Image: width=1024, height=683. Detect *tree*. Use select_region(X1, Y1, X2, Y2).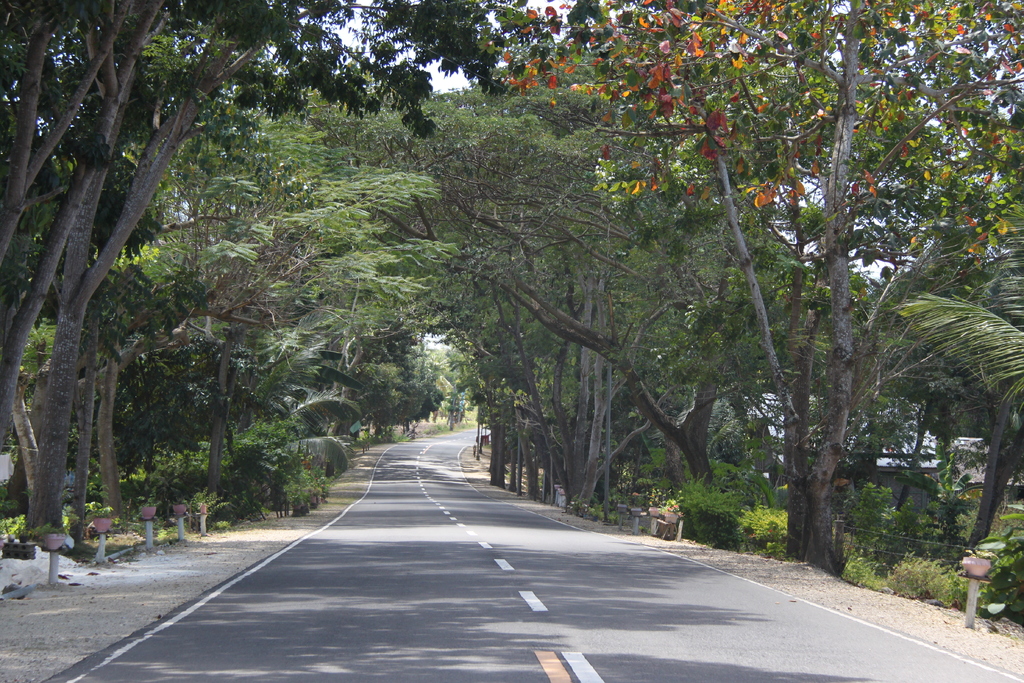
select_region(315, 78, 641, 475).
